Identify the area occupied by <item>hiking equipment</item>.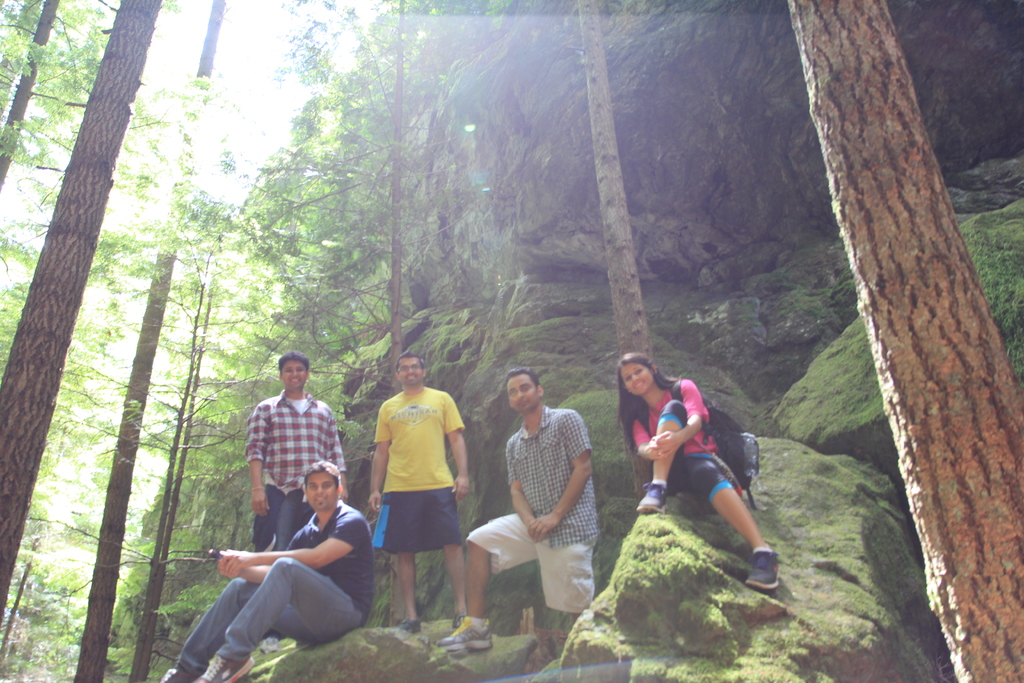
Area: locate(448, 613, 464, 630).
